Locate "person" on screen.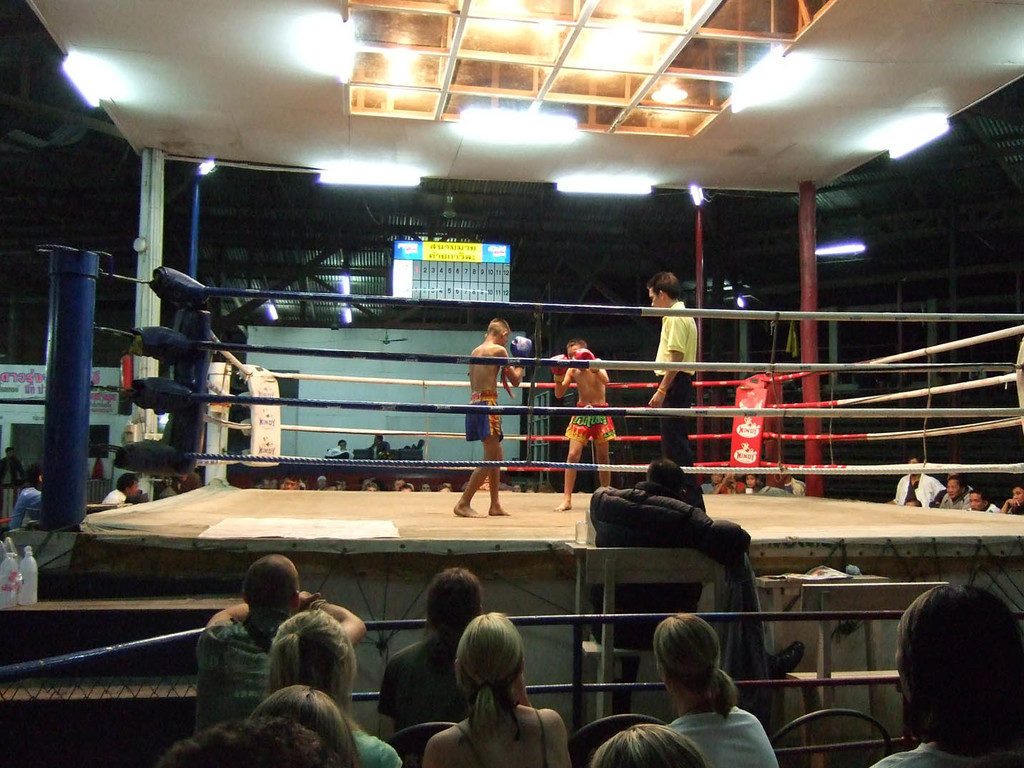
On screen at [left=936, top=460, right=972, bottom=512].
